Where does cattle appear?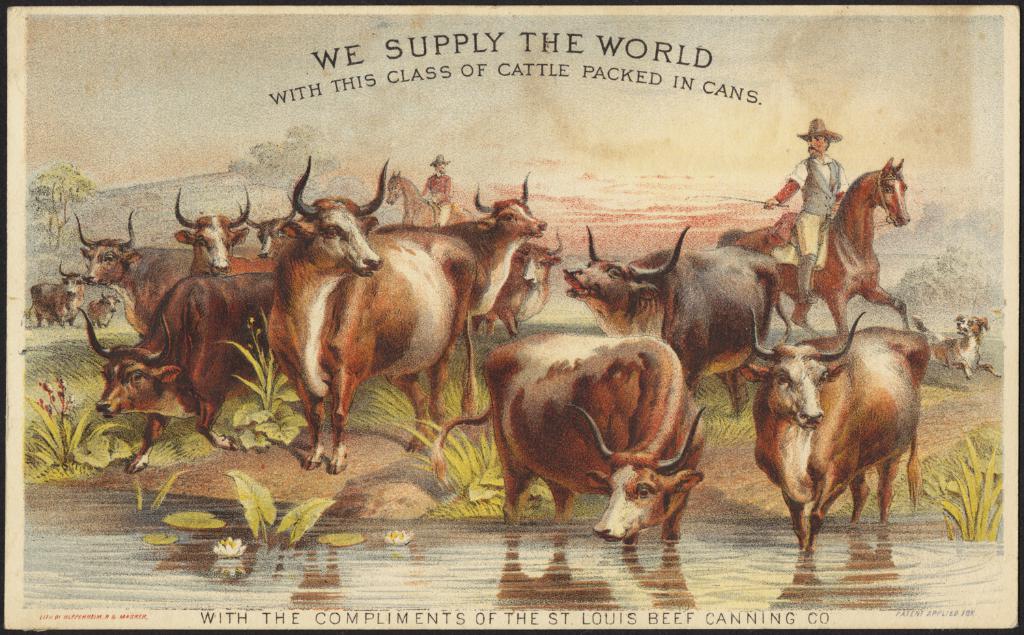
Appears at bbox(171, 187, 276, 273).
